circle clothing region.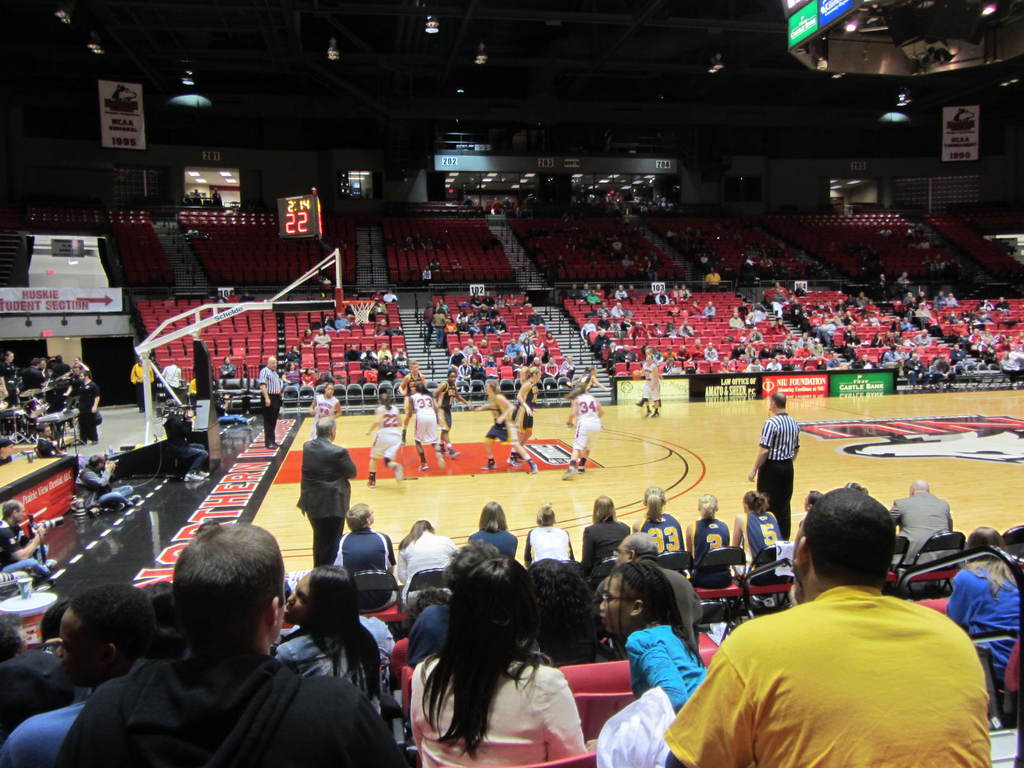
Region: 947,296,952,306.
